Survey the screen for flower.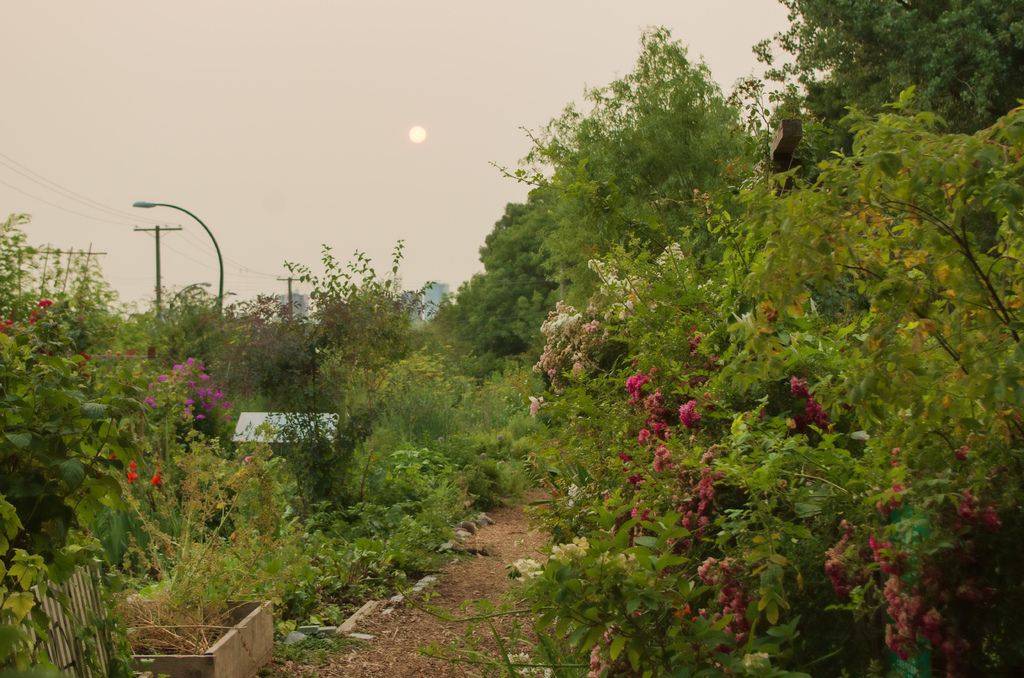
Survey found: box(0, 318, 14, 332).
